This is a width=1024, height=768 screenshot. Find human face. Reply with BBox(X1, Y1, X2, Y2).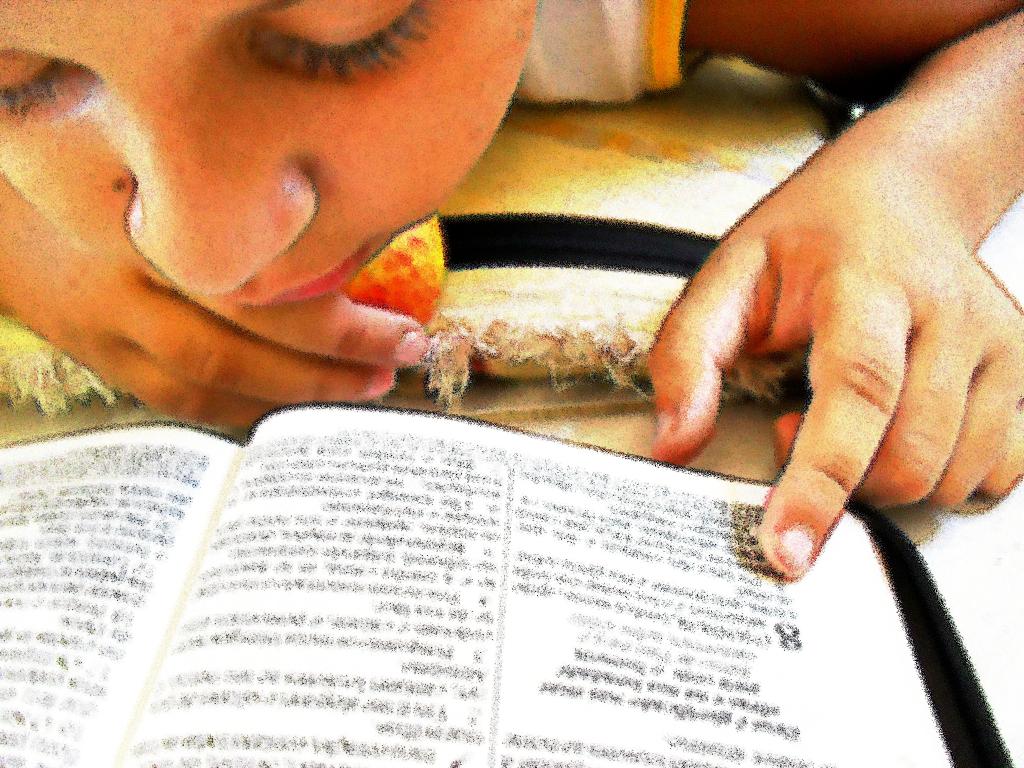
BBox(0, 0, 538, 306).
